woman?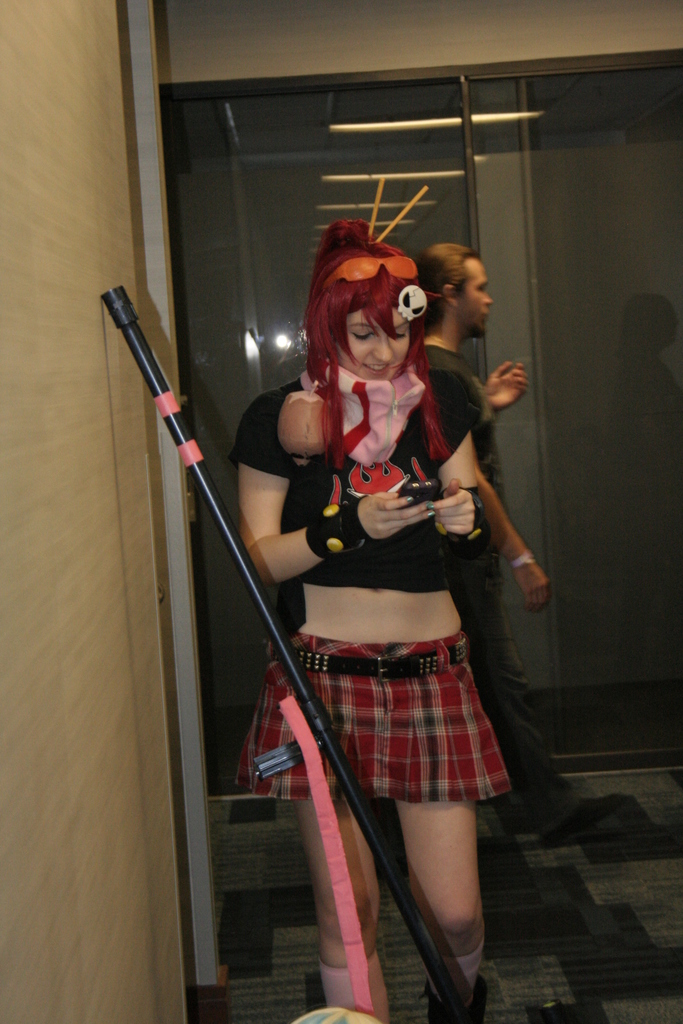
x1=222 y1=327 x2=529 y2=1013
